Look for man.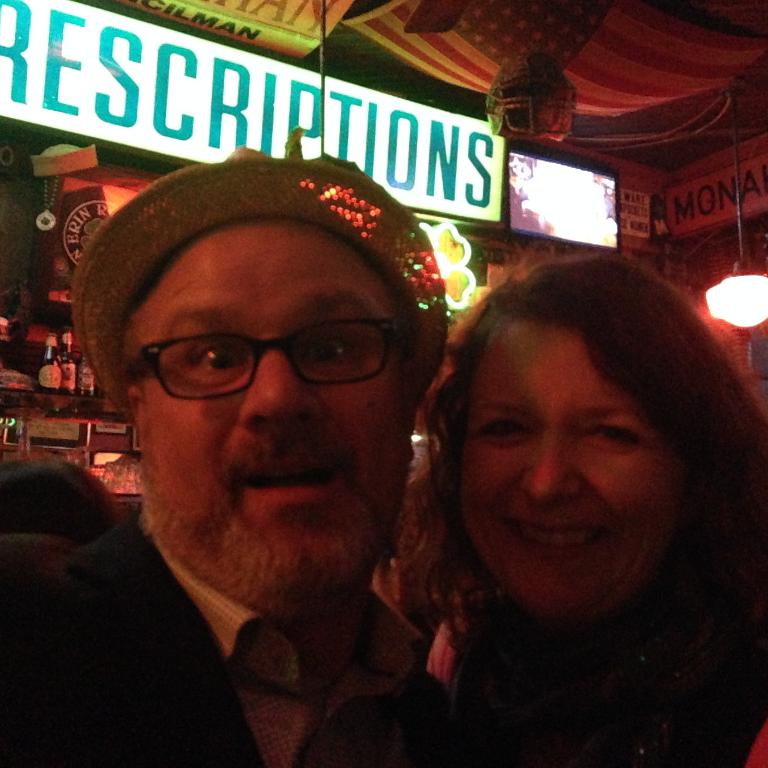
Found: x1=12 y1=145 x2=565 y2=755.
